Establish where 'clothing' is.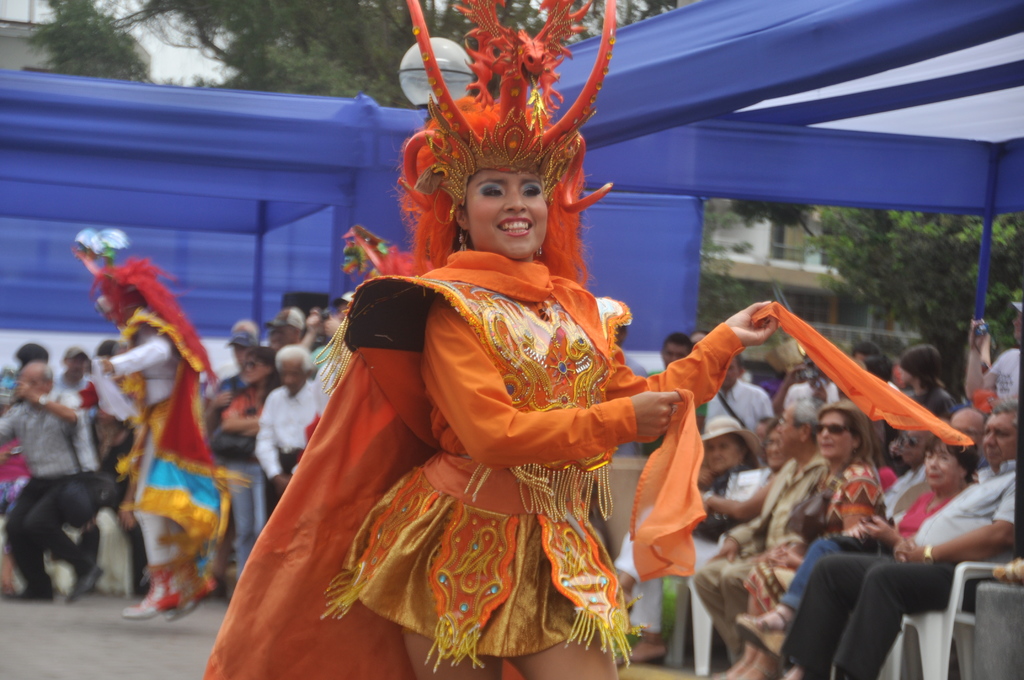
Established at pyautogui.locateOnScreen(248, 374, 316, 517).
